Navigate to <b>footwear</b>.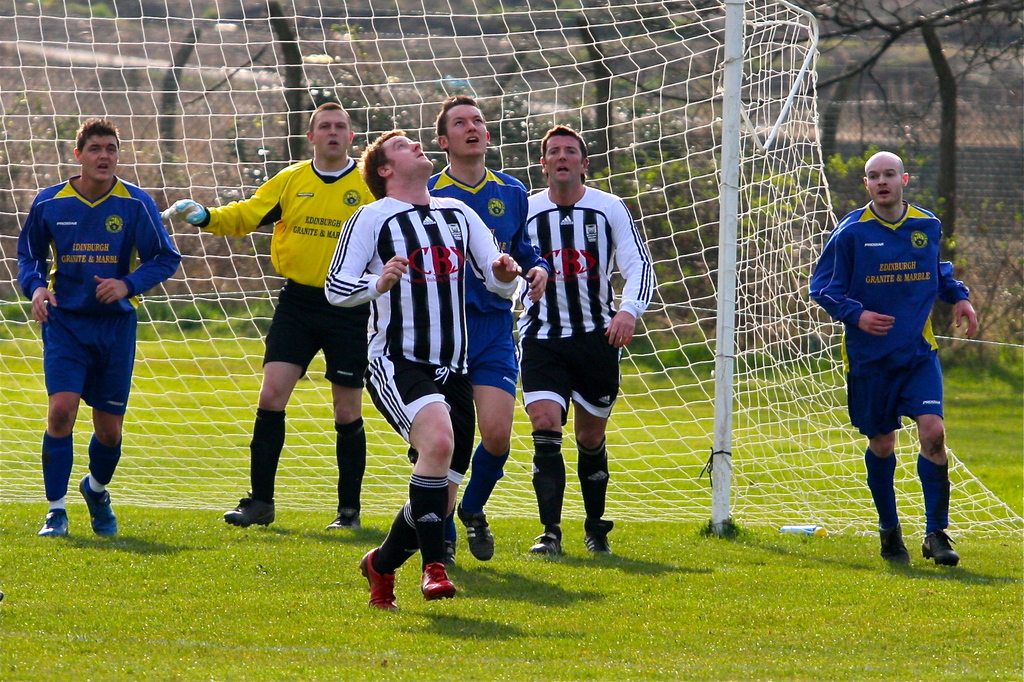
Navigation target: pyautogui.locateOnScreen(584, 519, 613, 551).
